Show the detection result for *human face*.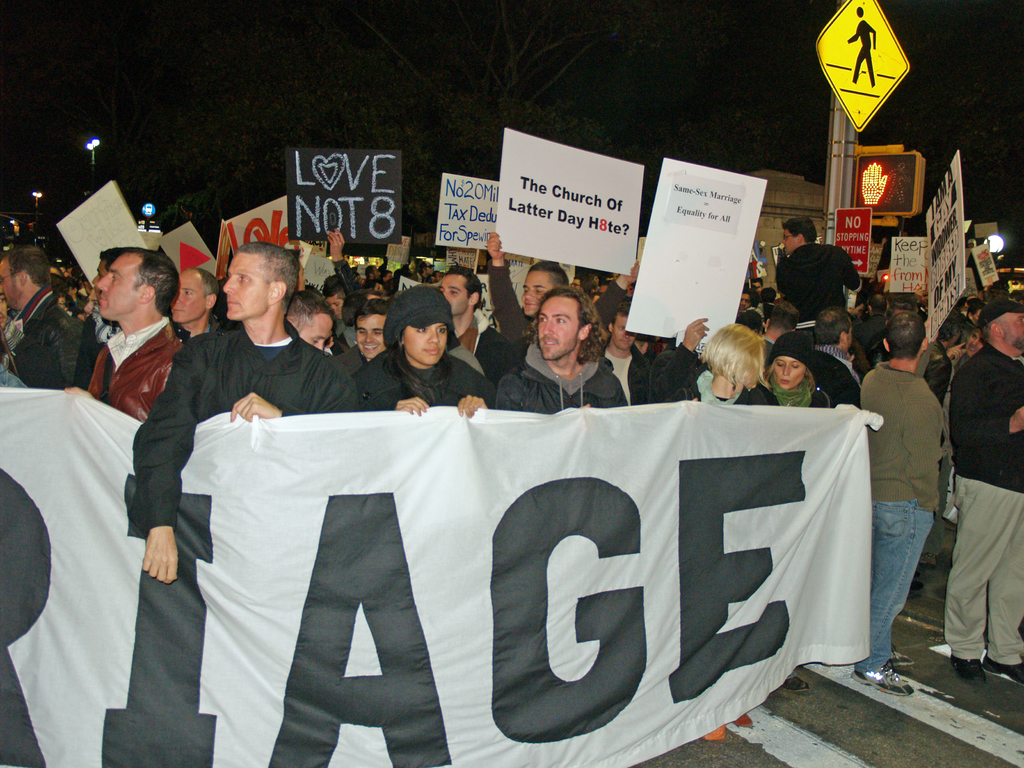
bbox(356, 312, 386, 358).
